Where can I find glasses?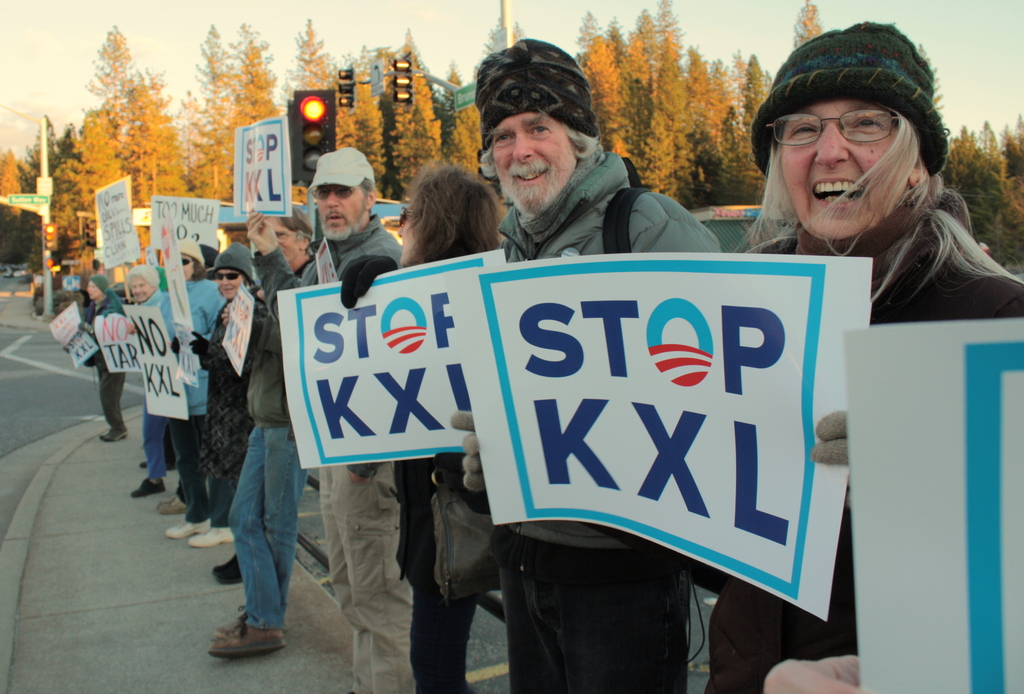
You can find it at {"left": 215, "top": 273, "right": 239, "bottom": 284}.
